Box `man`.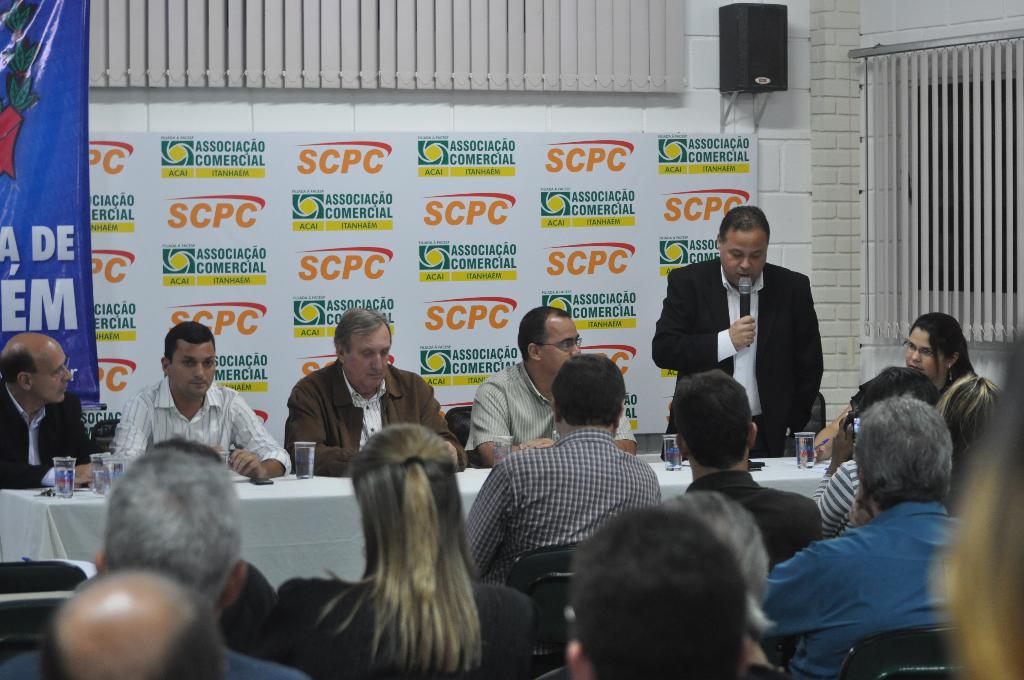
detection(38, 564, 228, 679).
